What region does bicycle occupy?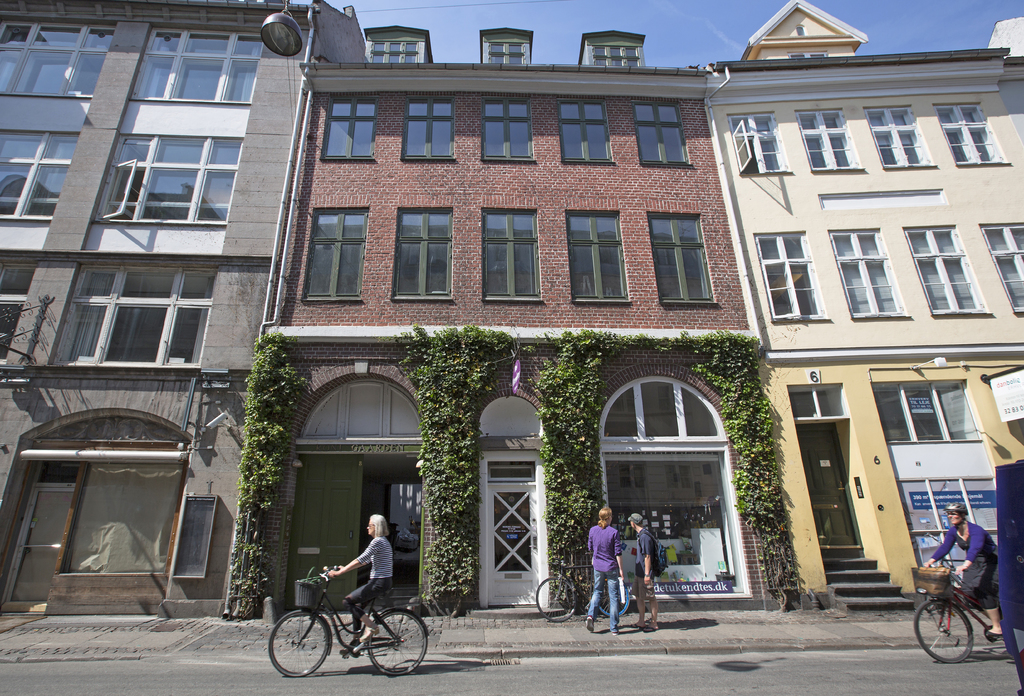
263 560 422 684.
